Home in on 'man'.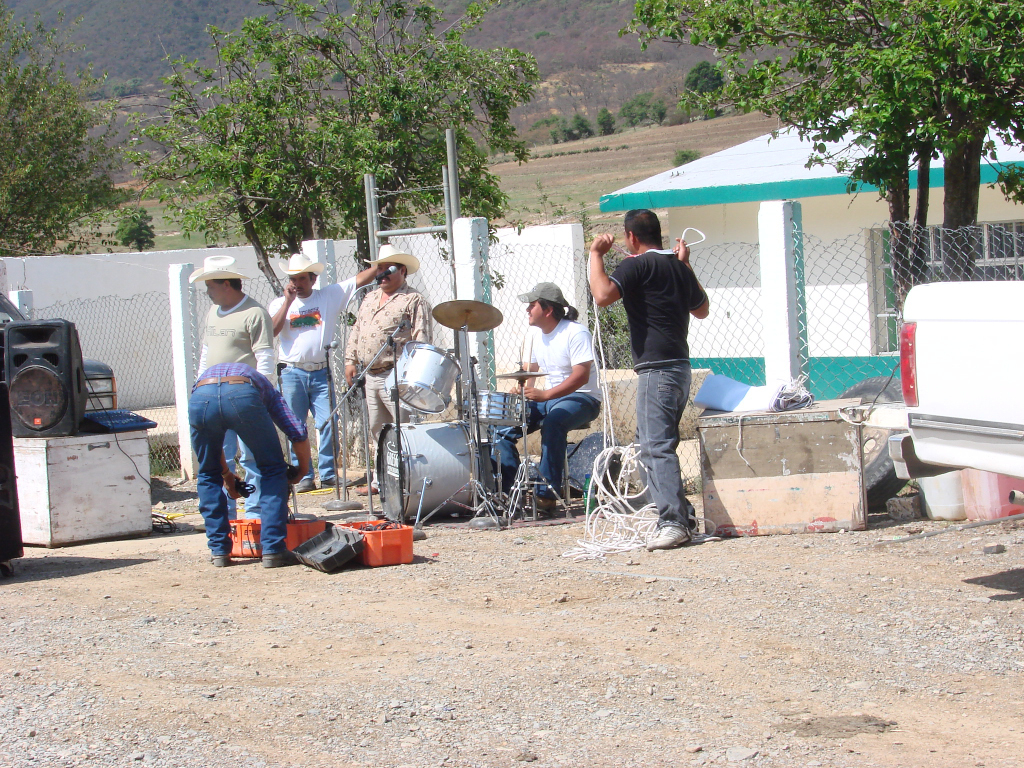
Homed in at rect(187, 247, 284, 520).
